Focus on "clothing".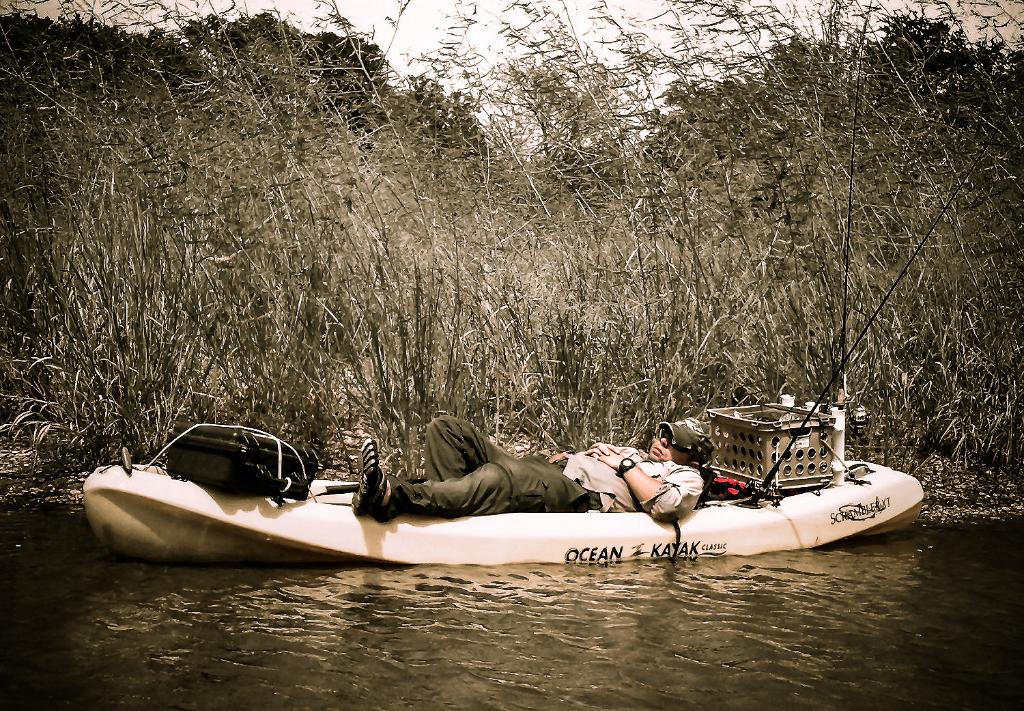
Focused at 395:408:703:531.
